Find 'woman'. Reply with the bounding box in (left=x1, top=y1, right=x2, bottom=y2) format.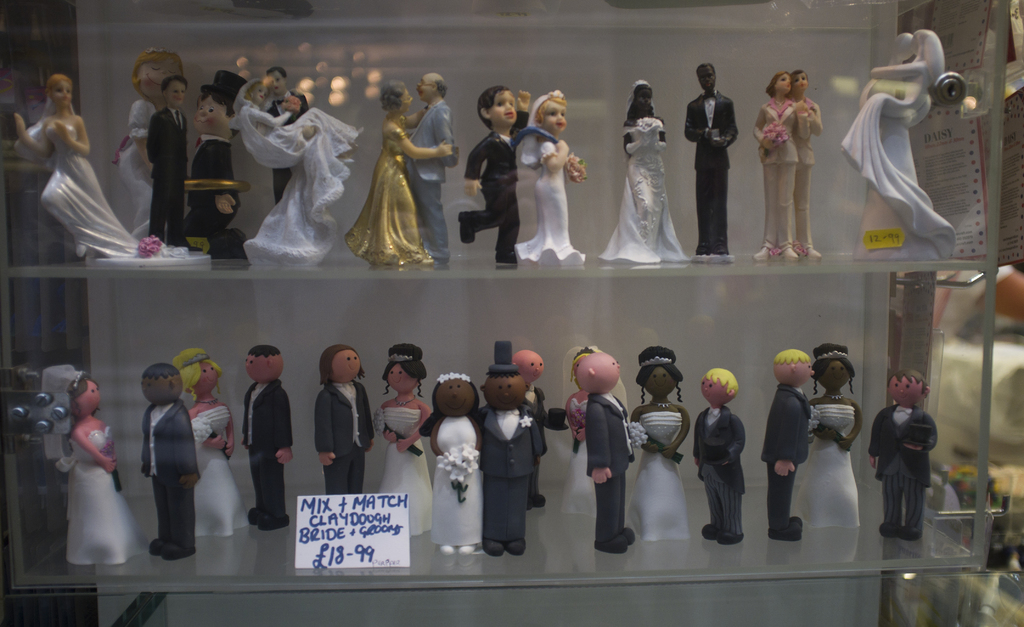
(left=565, top=346, right=629, bottom=526).
